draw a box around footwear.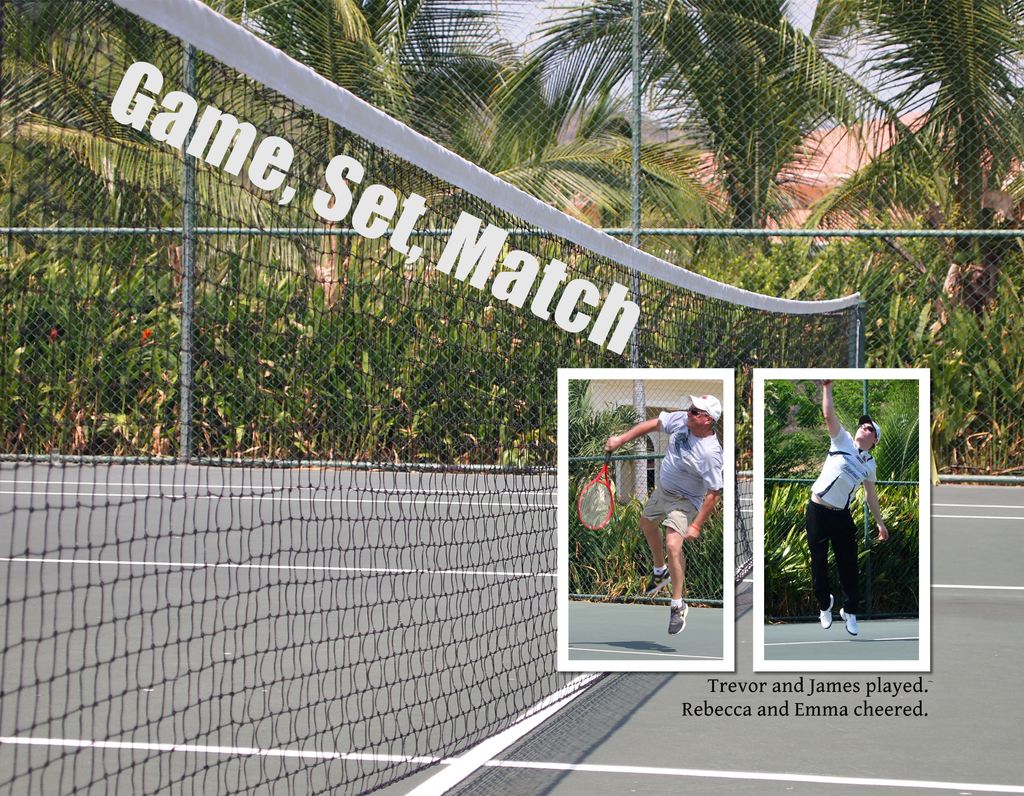
<box>838,607,857,633</box>.
